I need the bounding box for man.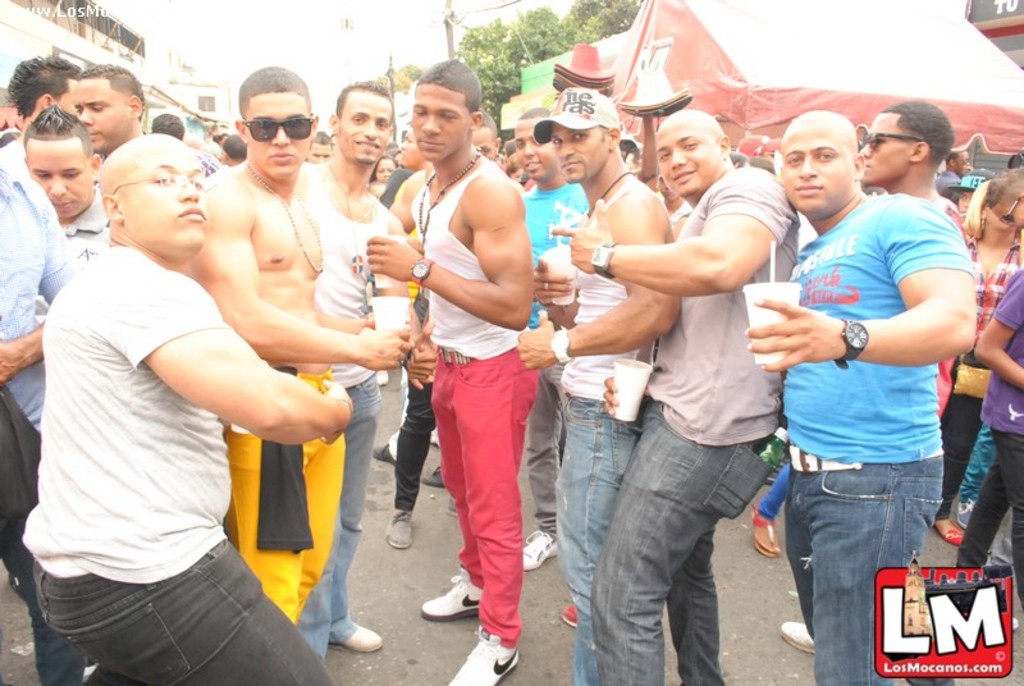
Here it is: [x1=933, y1=145, x2=973, y2=192].
